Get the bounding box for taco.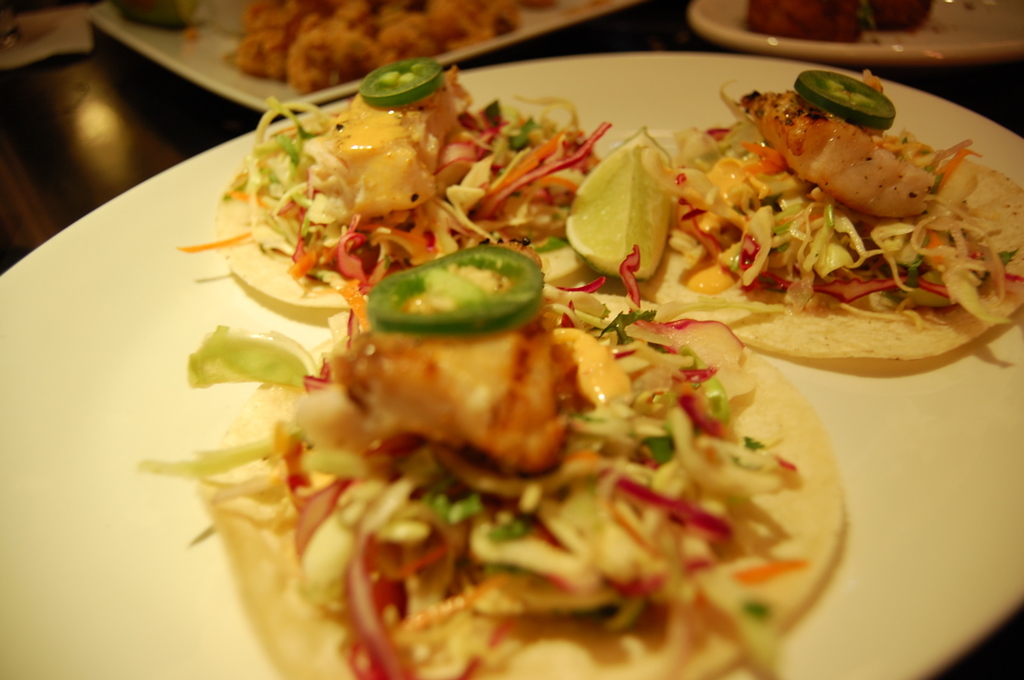
<box>598,119,1023,368</box>.
